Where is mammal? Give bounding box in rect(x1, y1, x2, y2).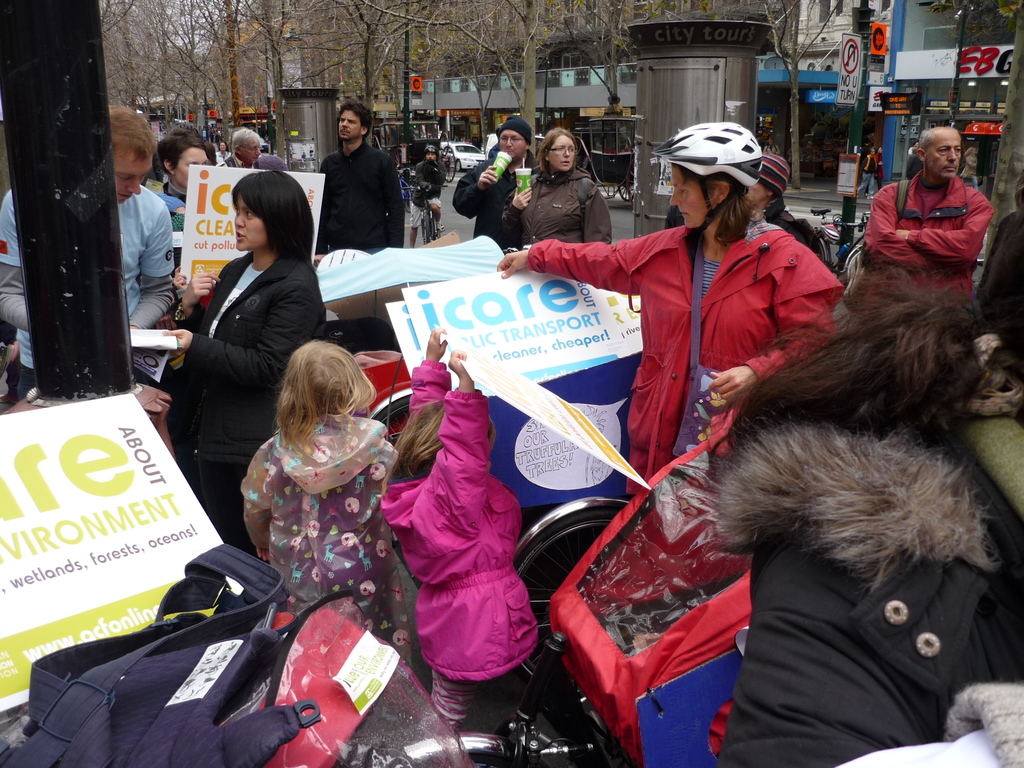
rect(977, 175, 1023, 333).
